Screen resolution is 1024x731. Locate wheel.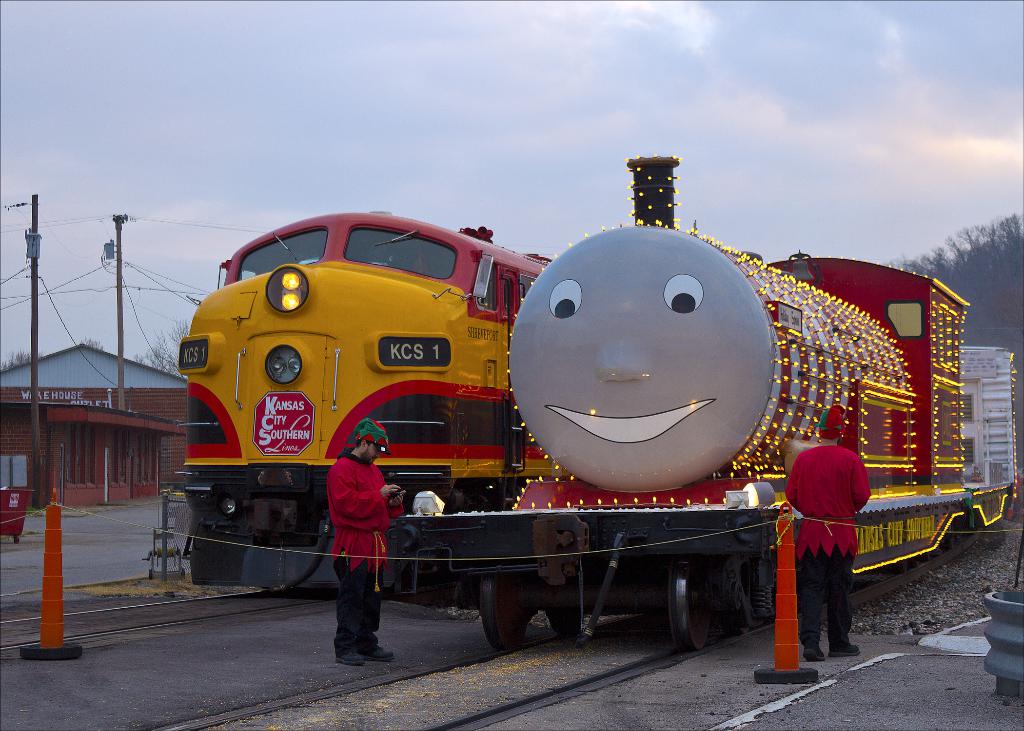
[924,547,931,562].
